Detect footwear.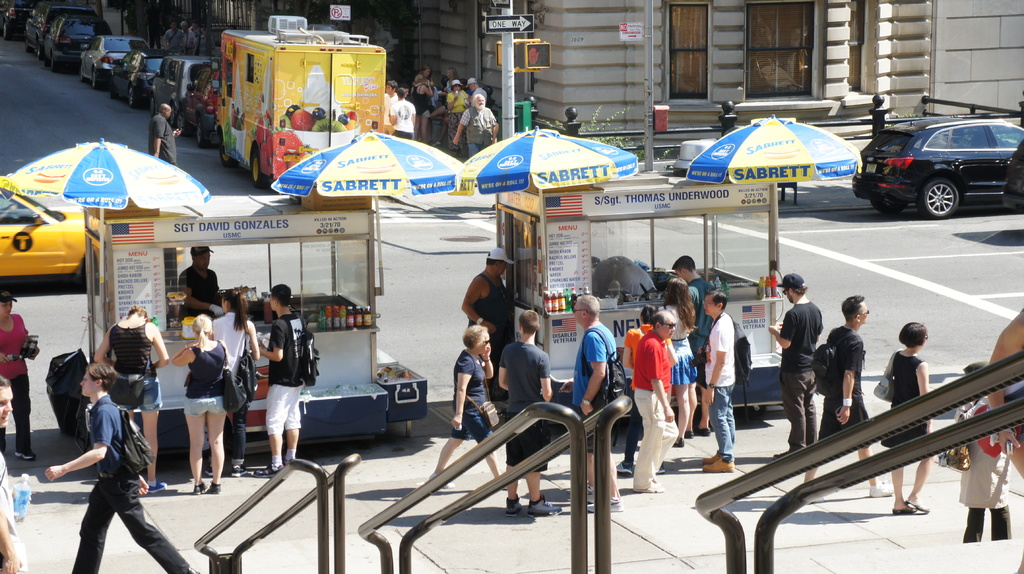
Detected at {"x1": 191, "y1": 483, "x2": 207, "y2": 494}.
